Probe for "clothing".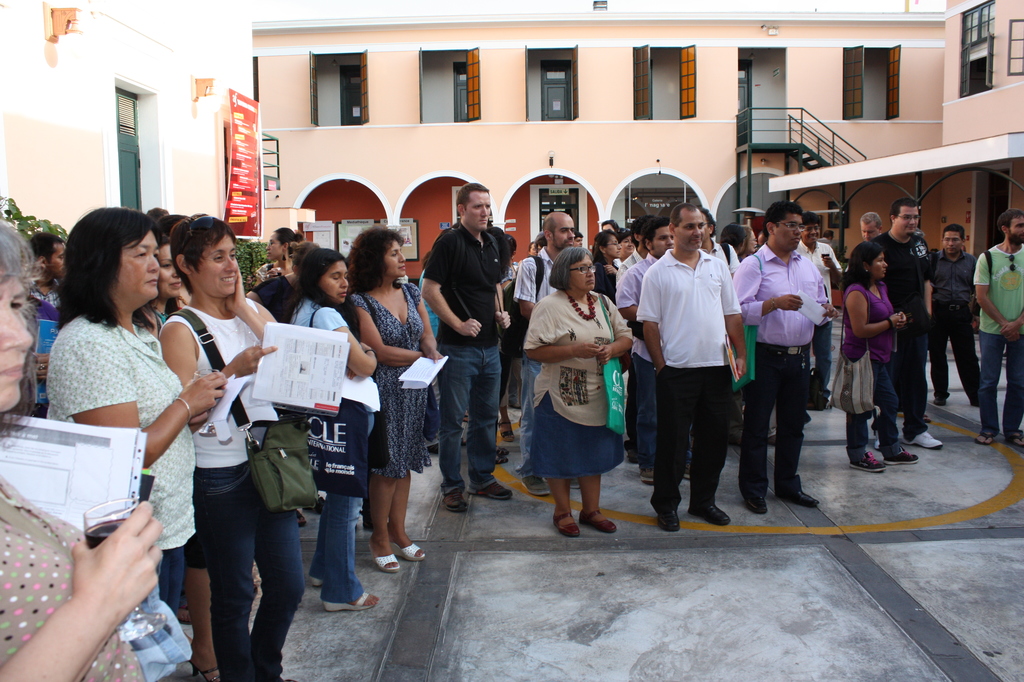
Probe result: locate(794, 236, 841, 404).
